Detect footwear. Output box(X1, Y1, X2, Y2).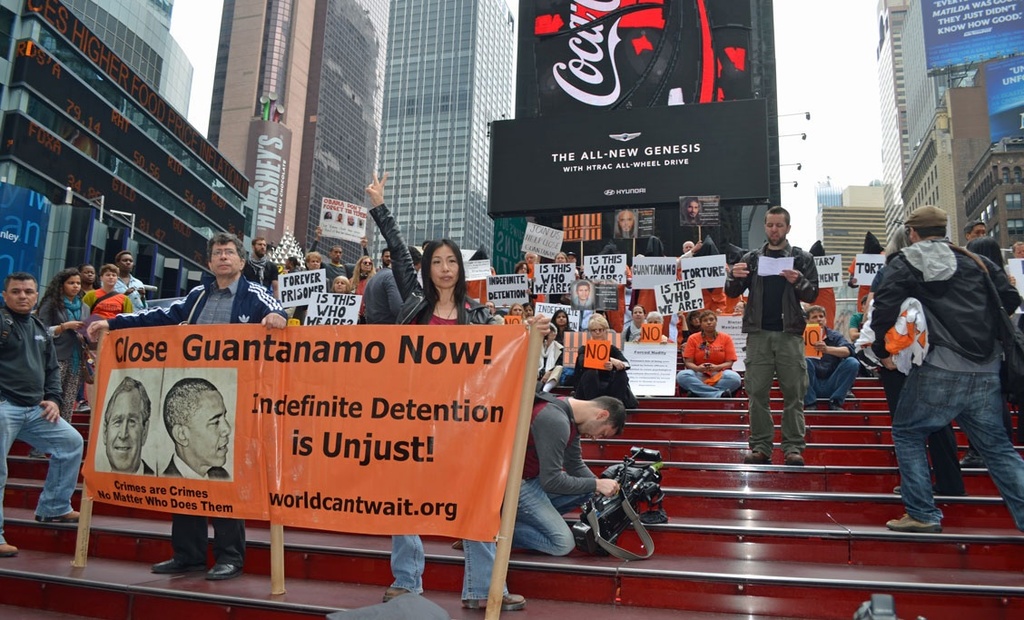
box(207, 557, 241, 586).
